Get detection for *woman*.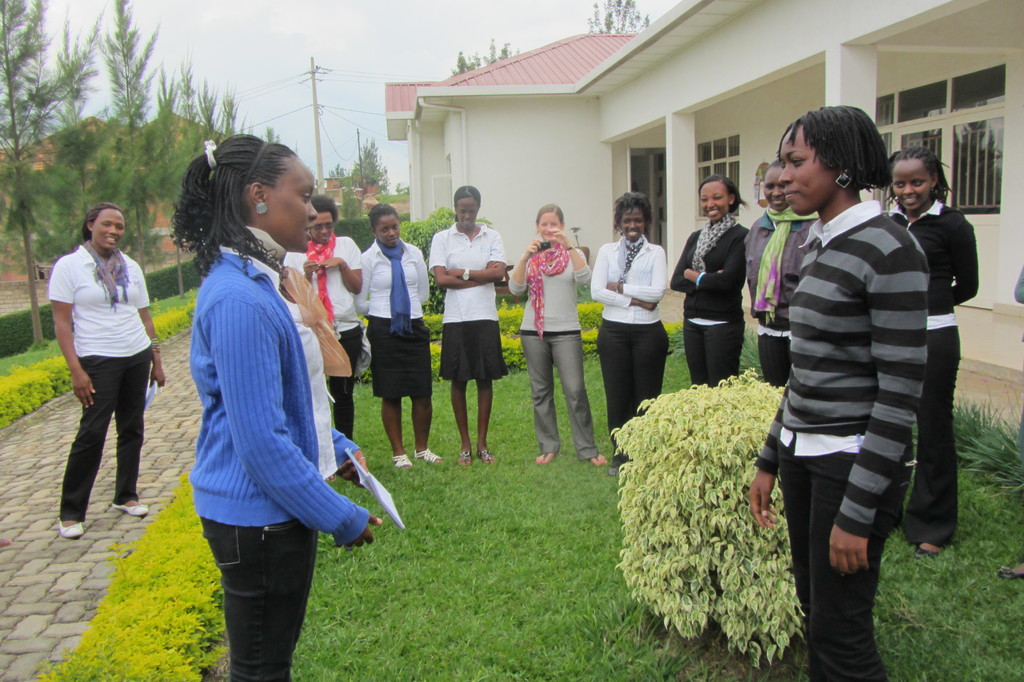
Detection: 432/188/510/466.
